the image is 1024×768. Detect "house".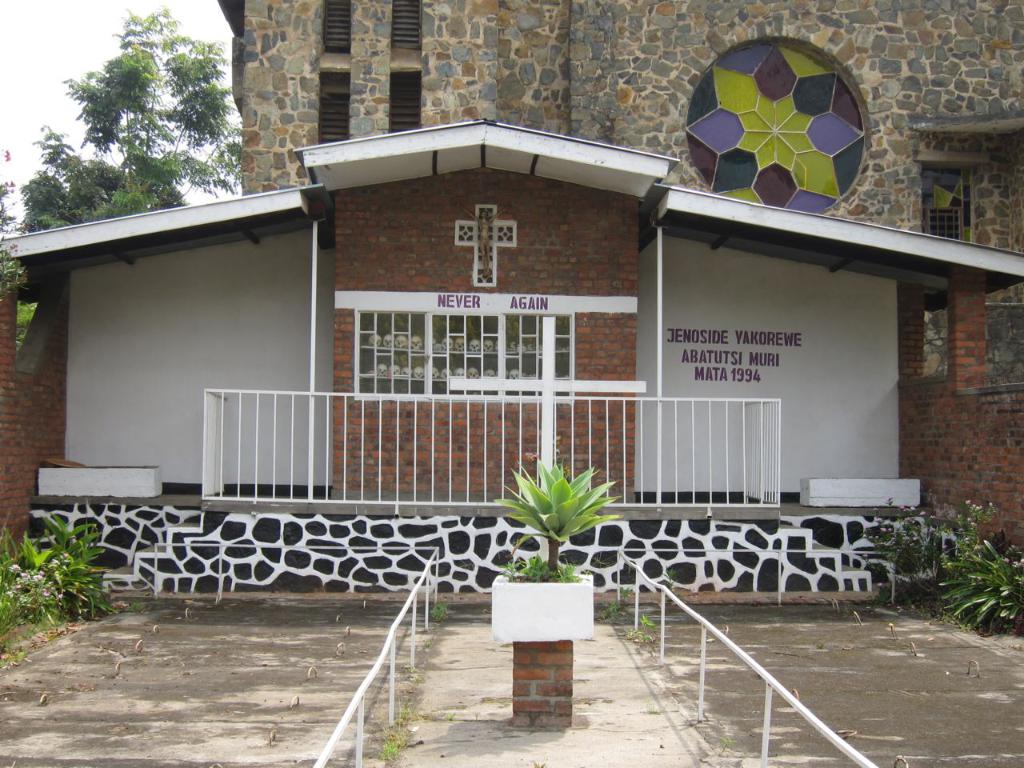
Detection: BBox(6, 118, 1023, 590).
